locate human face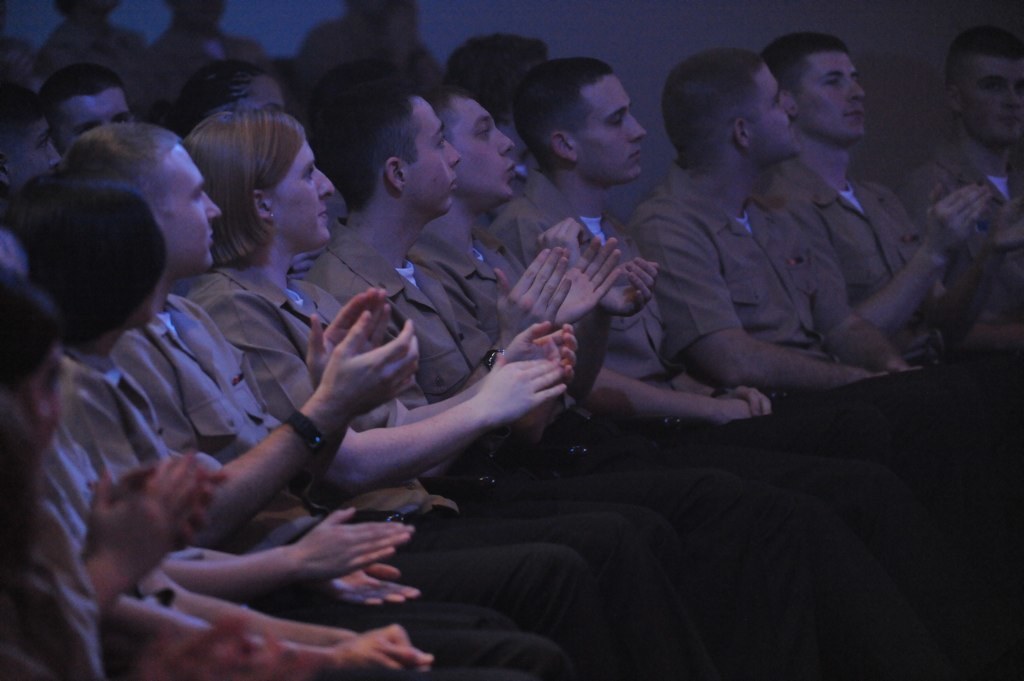
pyautogui.locateOnScreen(969, 62, 1020, 138)
